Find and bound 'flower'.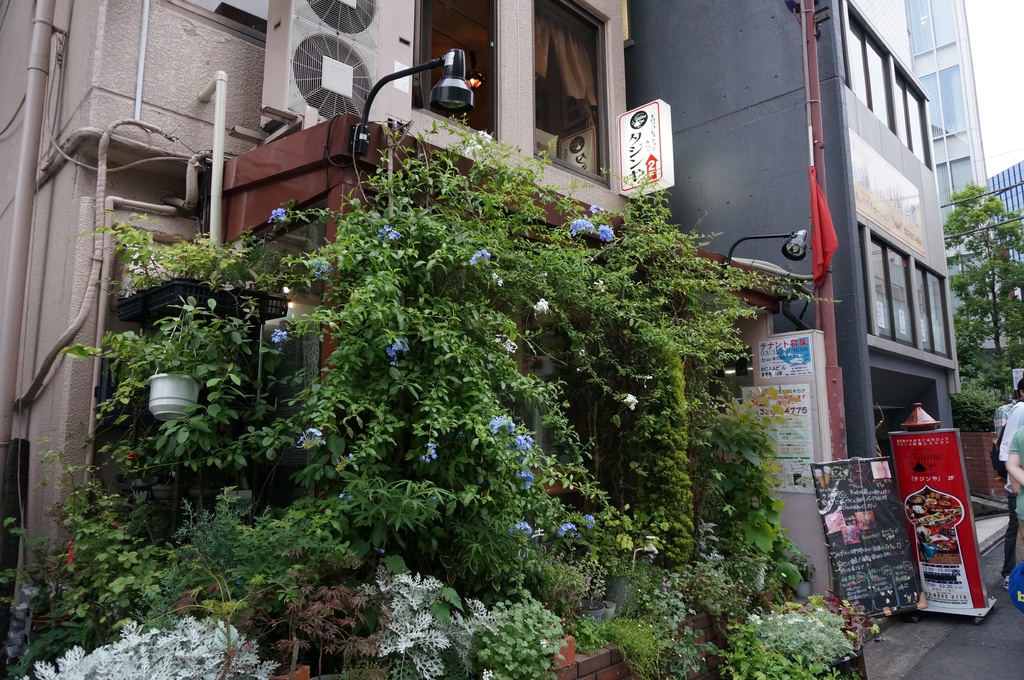
Bound: bbox(495, 337, 518, 358).
